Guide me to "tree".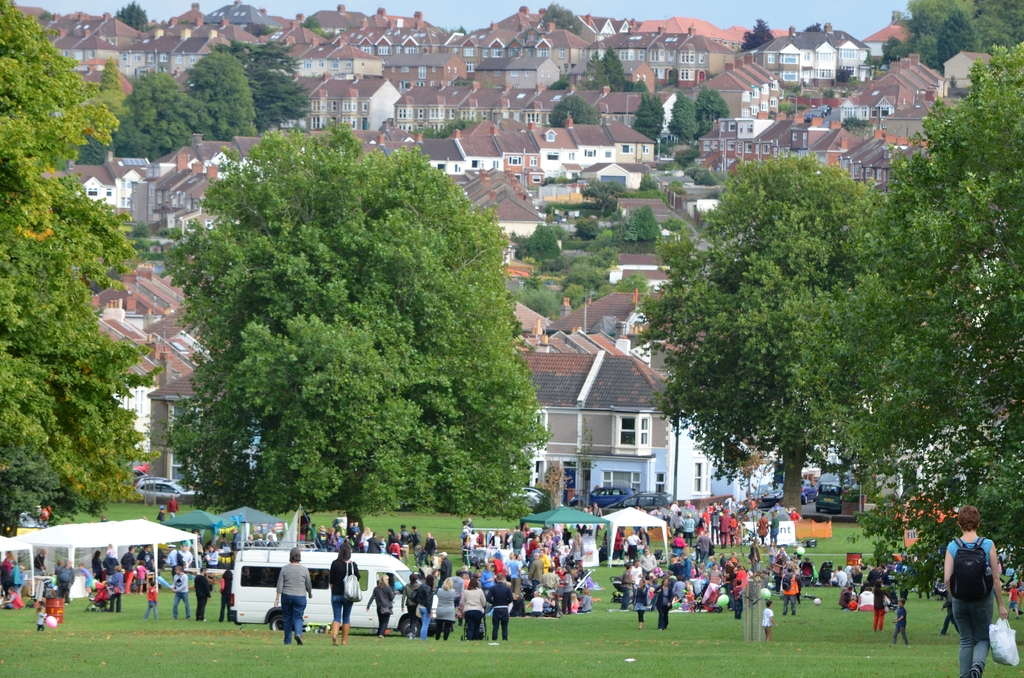
Guidance: 205/40/313/147.
